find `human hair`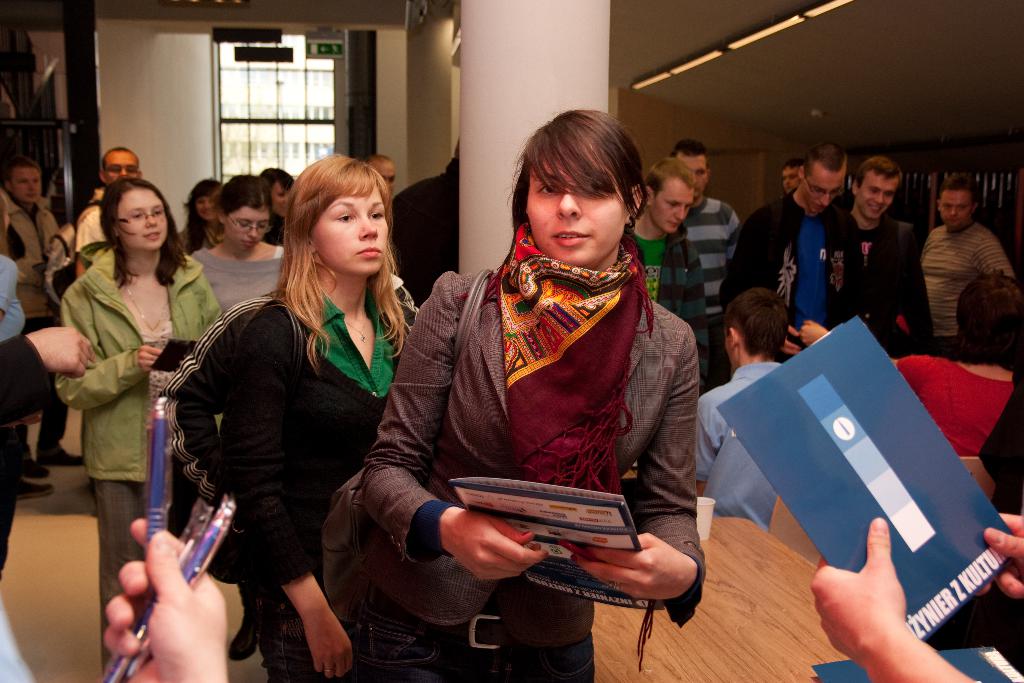
box(783, 156, 806, 169)
